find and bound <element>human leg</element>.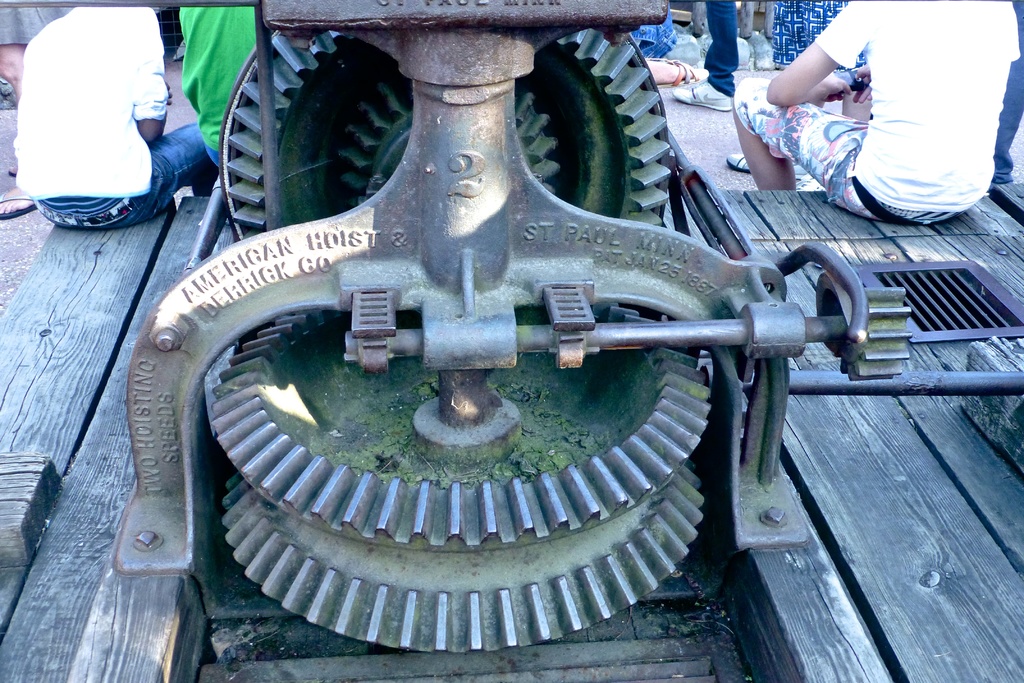
Bound: {"left": 95, "top": 126, "right": 218, "bottom": 224}.
